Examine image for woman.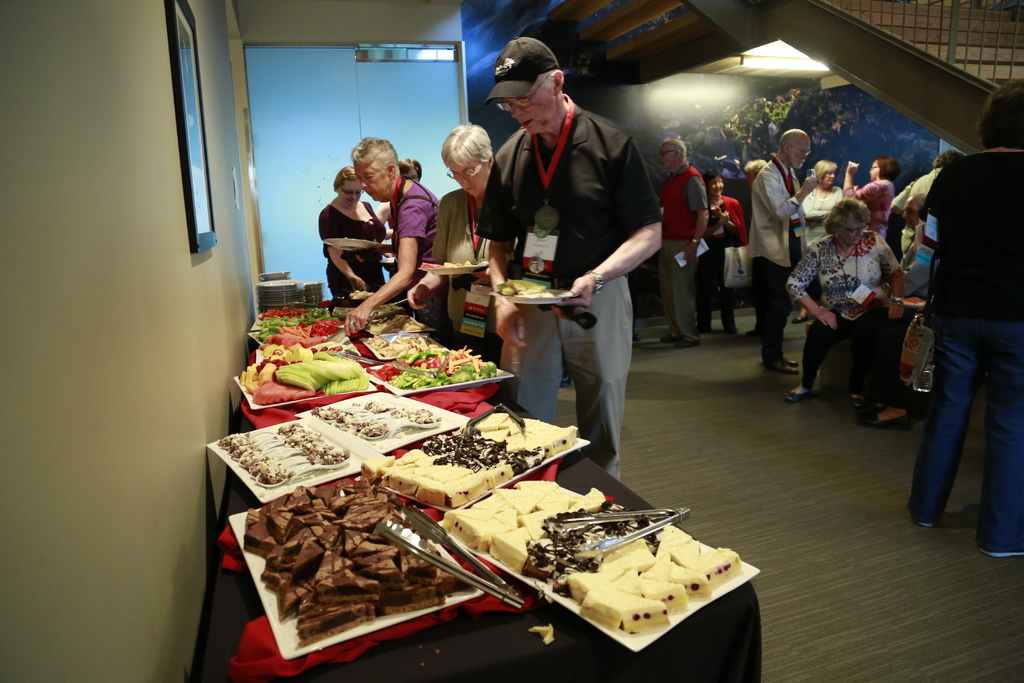
Examination result: (800, 159, 846, 250).
